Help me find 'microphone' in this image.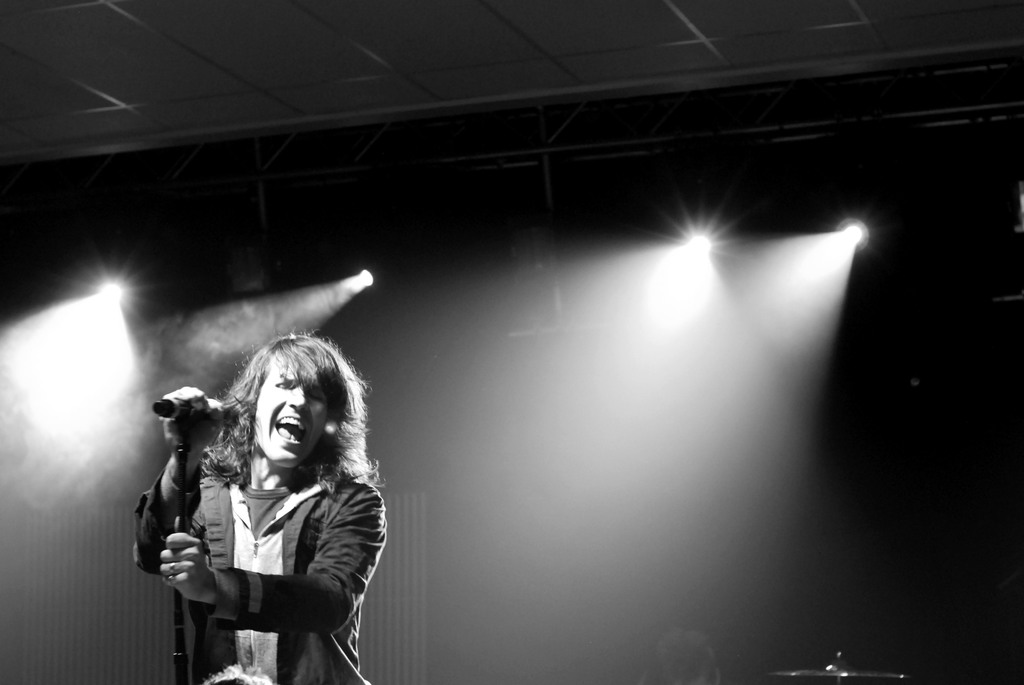
Found it: locate(155, 395, 244, 428).
